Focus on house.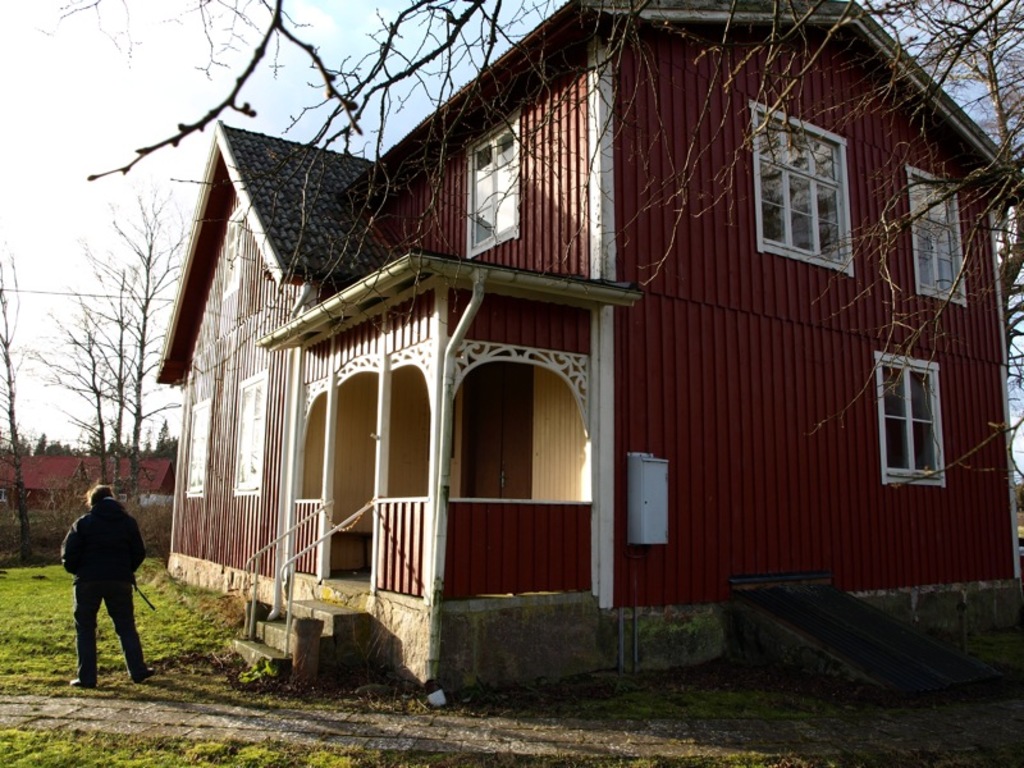
Focused at 0:460:175:532.
